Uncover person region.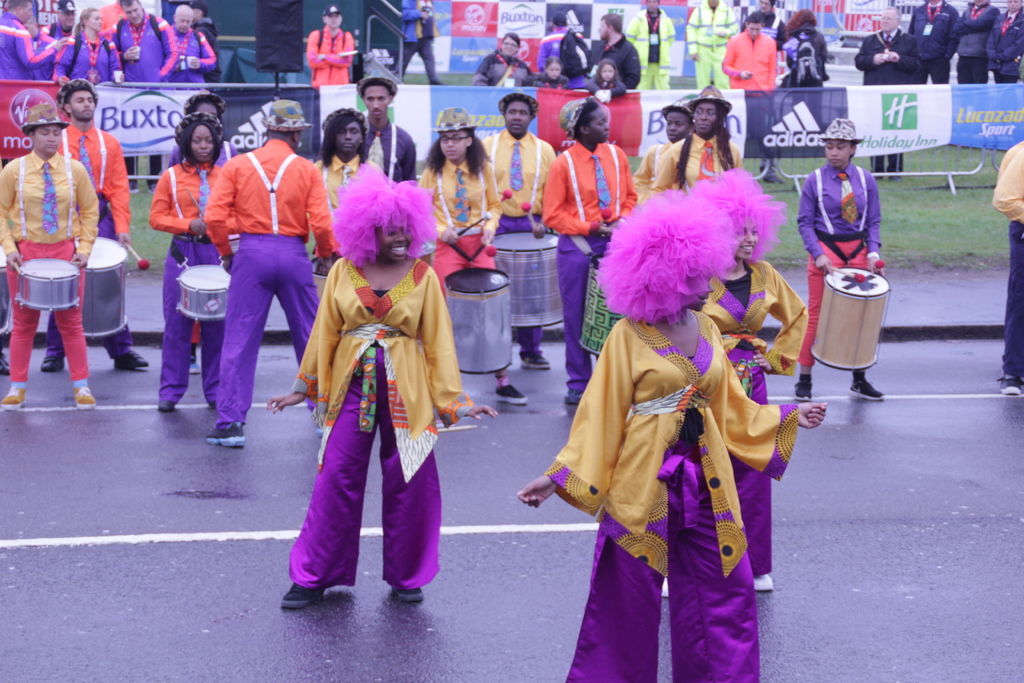
Uncovered: l=991, t=138, r=1023, b=395.
